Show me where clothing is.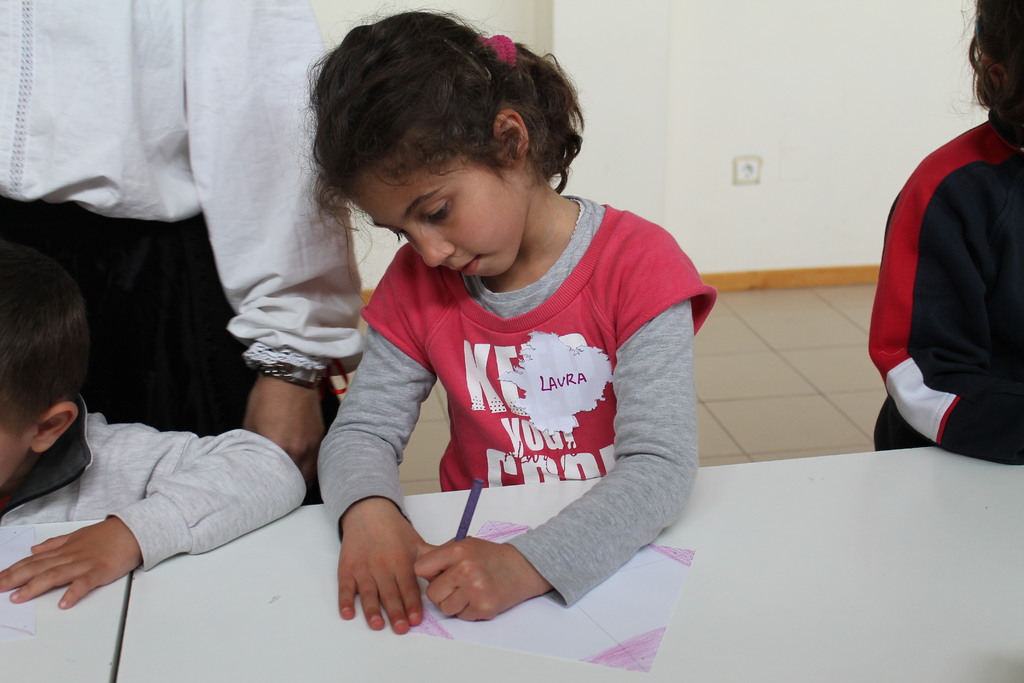
clothing is at <region>0, 391, 307, 573</region>.
